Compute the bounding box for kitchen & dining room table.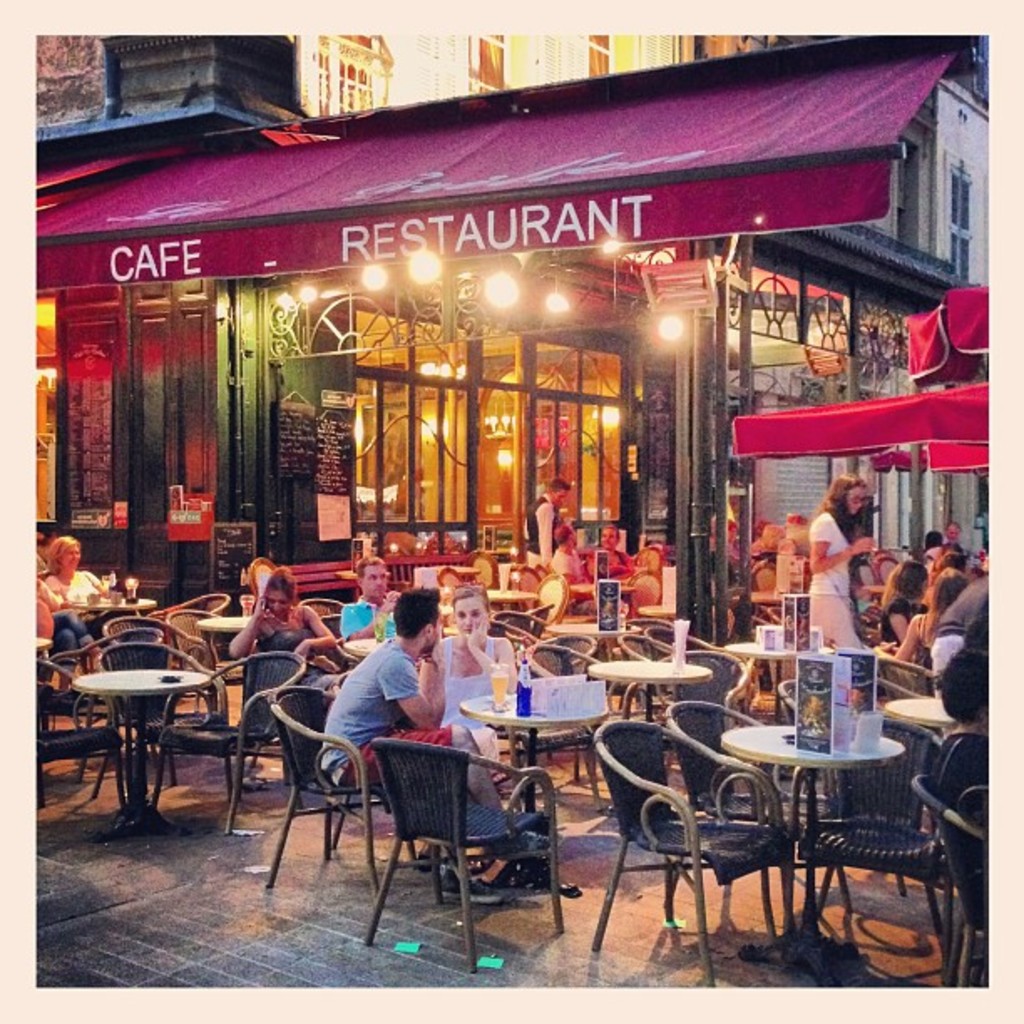
rect(554, 676, 979, 959).
